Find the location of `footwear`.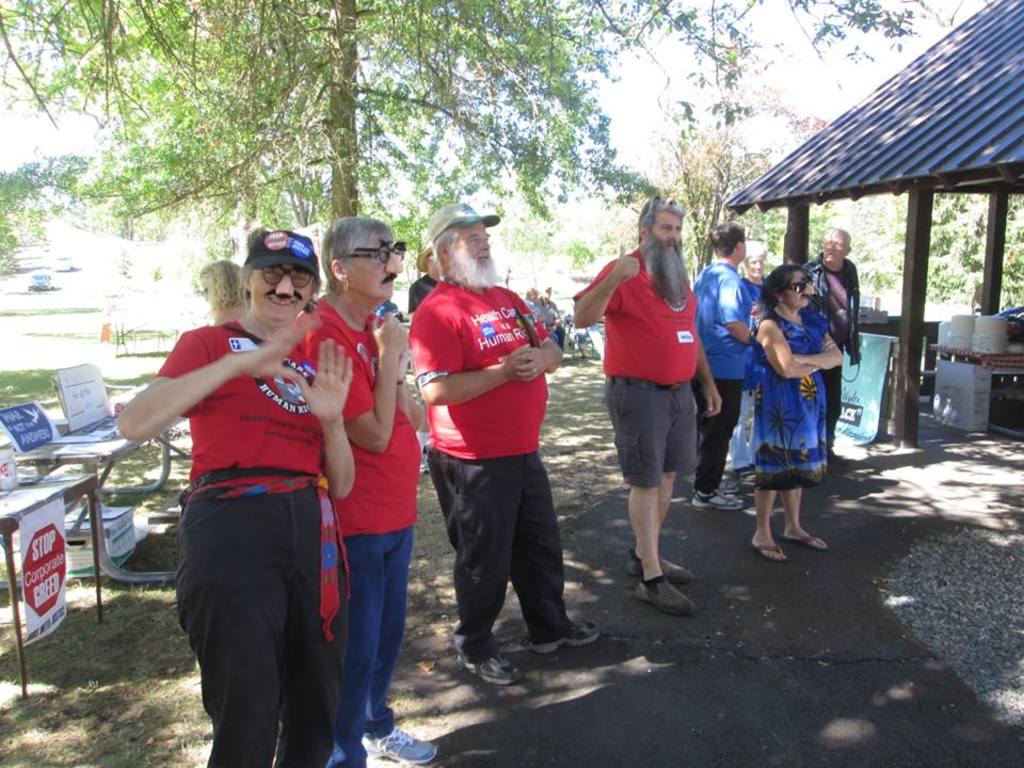
Location: region(531, 612, 618, 658).
